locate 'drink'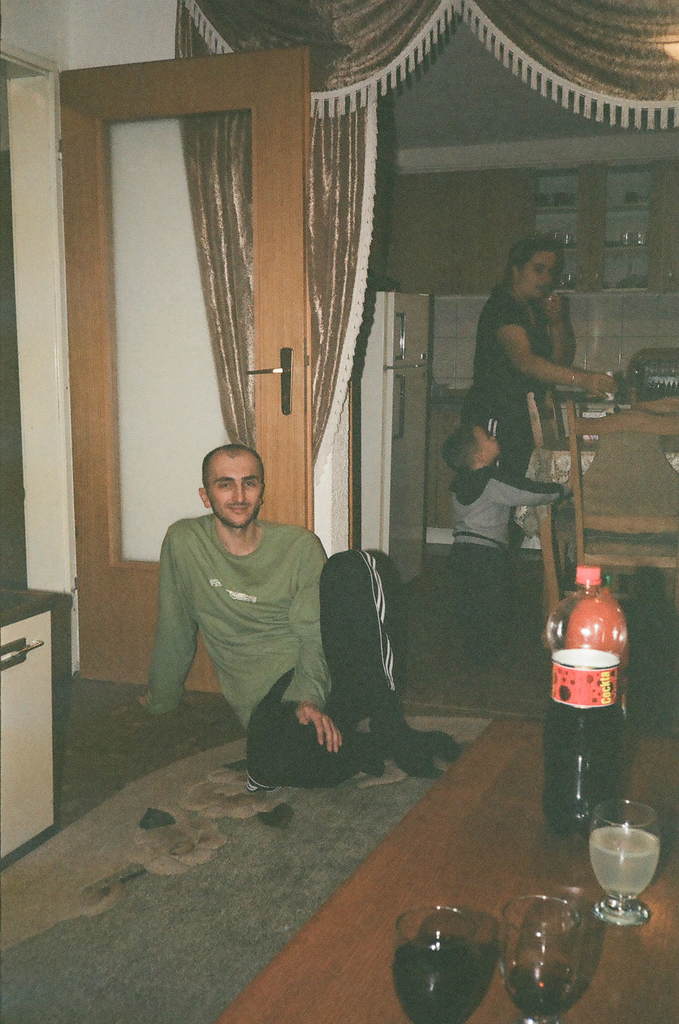
select_region(502, 974, 571, 1020)
